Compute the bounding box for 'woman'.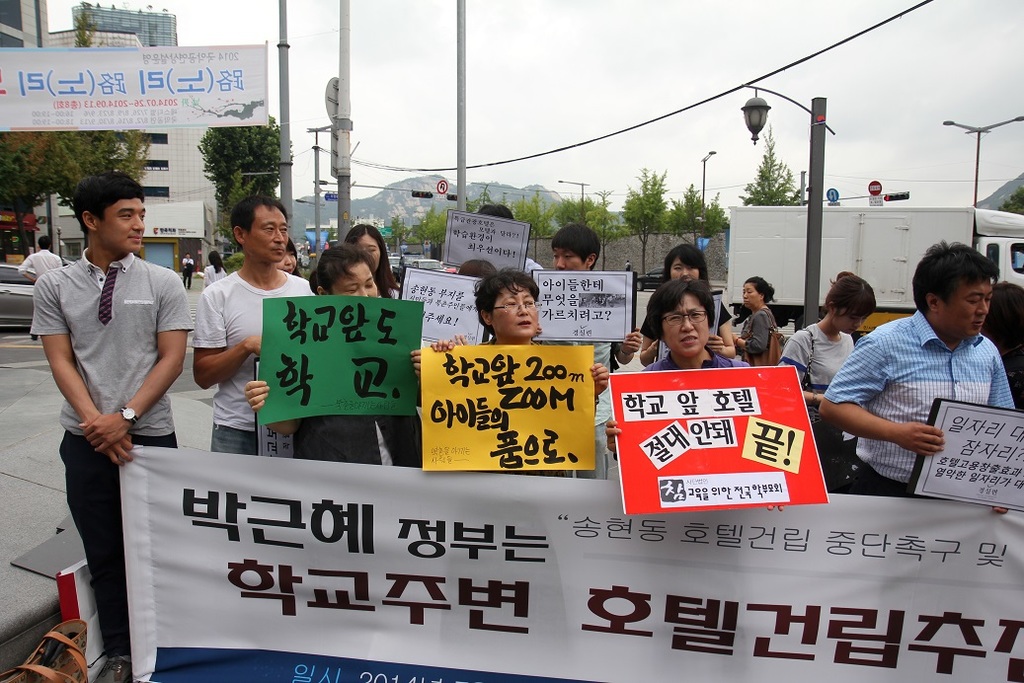
(780, 266, 881, 484).
